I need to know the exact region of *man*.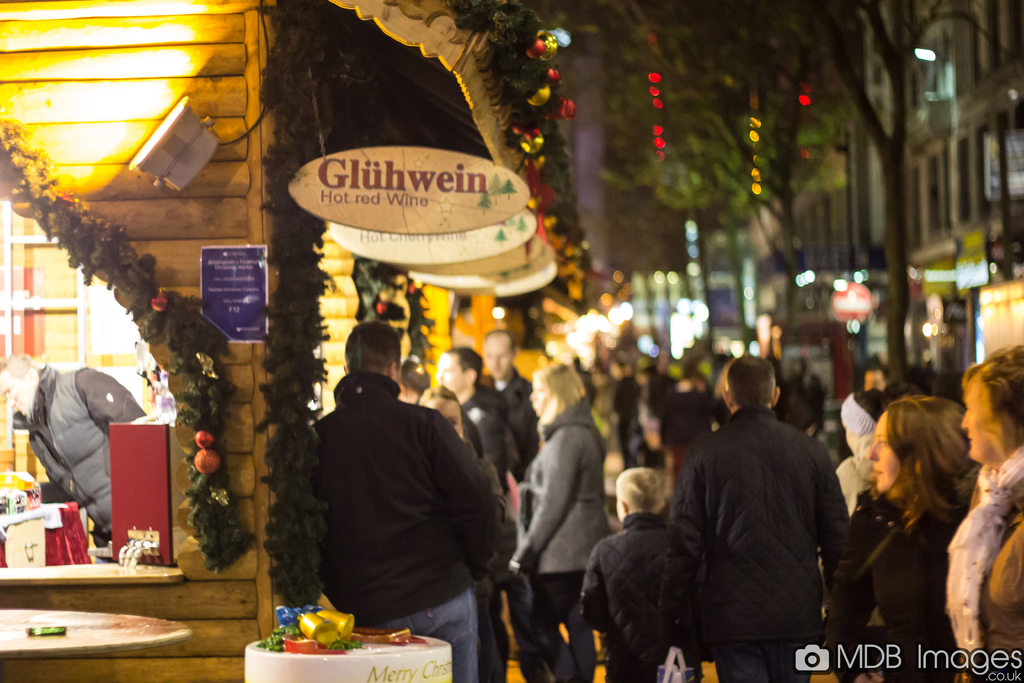
Region: bbox=[314, 318, 516, 682].
